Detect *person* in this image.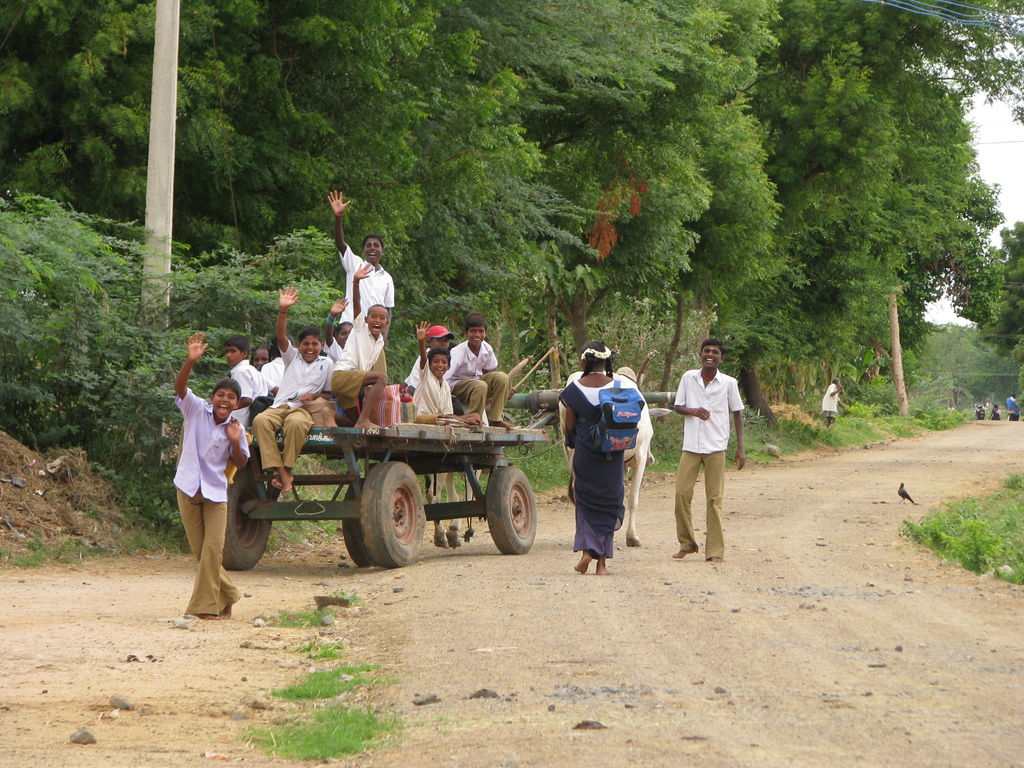
Detection: BBox(167, 342, 238, 609).
